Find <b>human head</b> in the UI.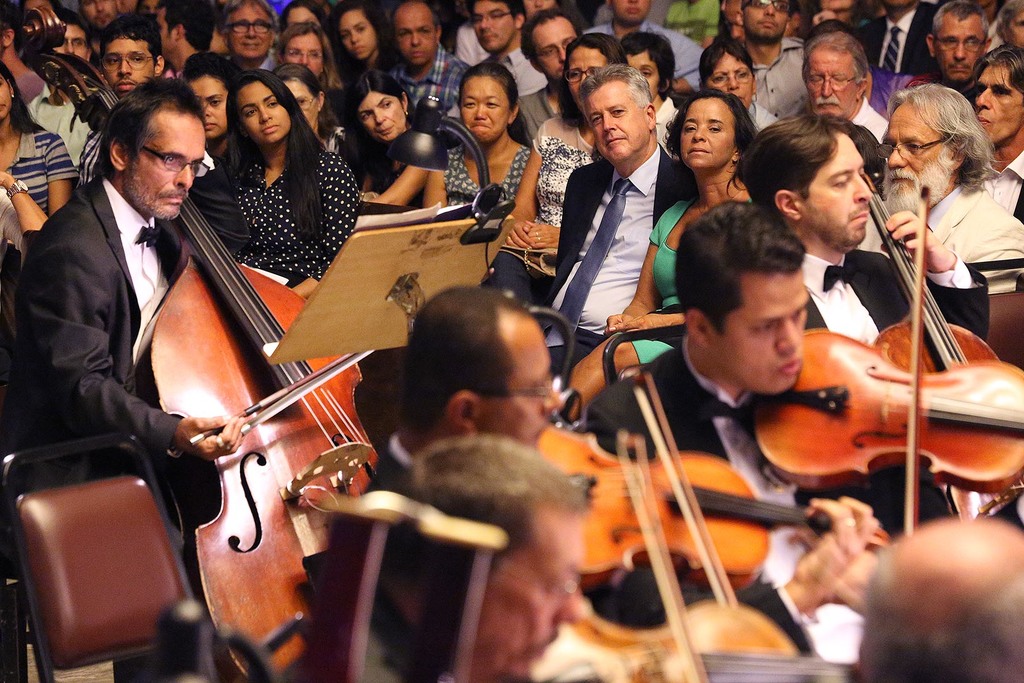
UI element at locate(887, 76, 1004, 211).
